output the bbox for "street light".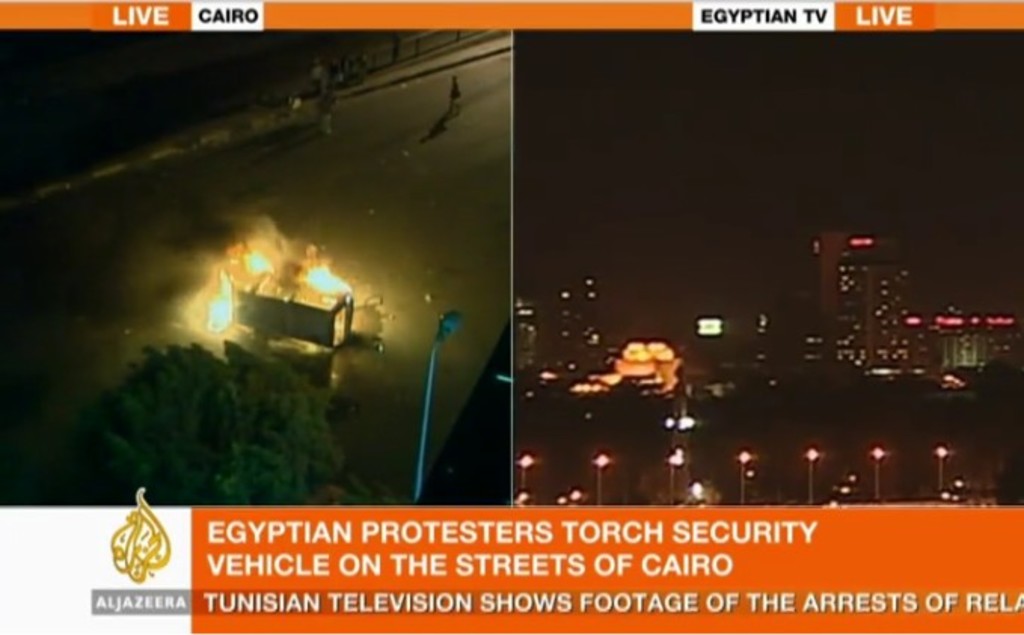
(590,448,612,499).
